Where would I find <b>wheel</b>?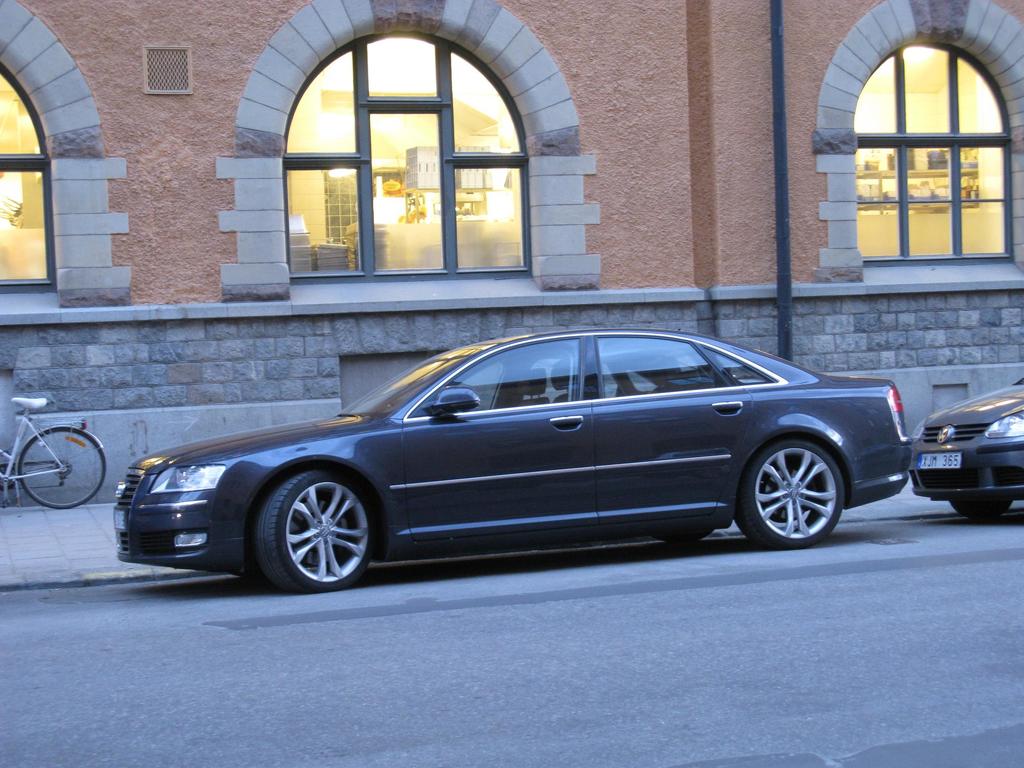
At x1=253, y1=477, x2=371, y2=579.
